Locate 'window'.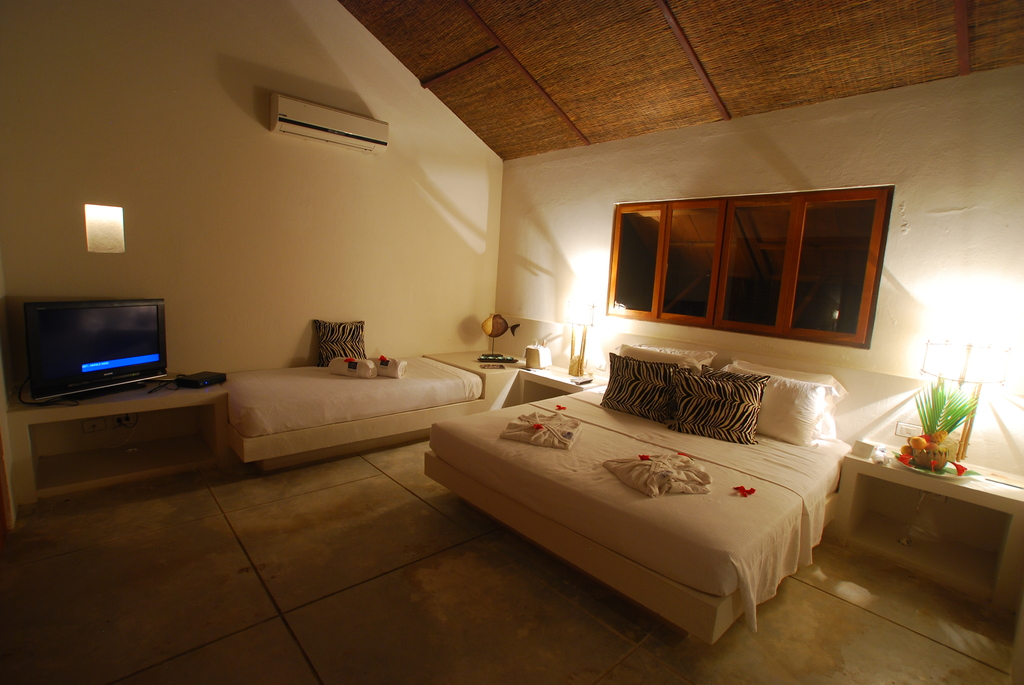
Bounding box: detection(605, 184, 897, 354).
